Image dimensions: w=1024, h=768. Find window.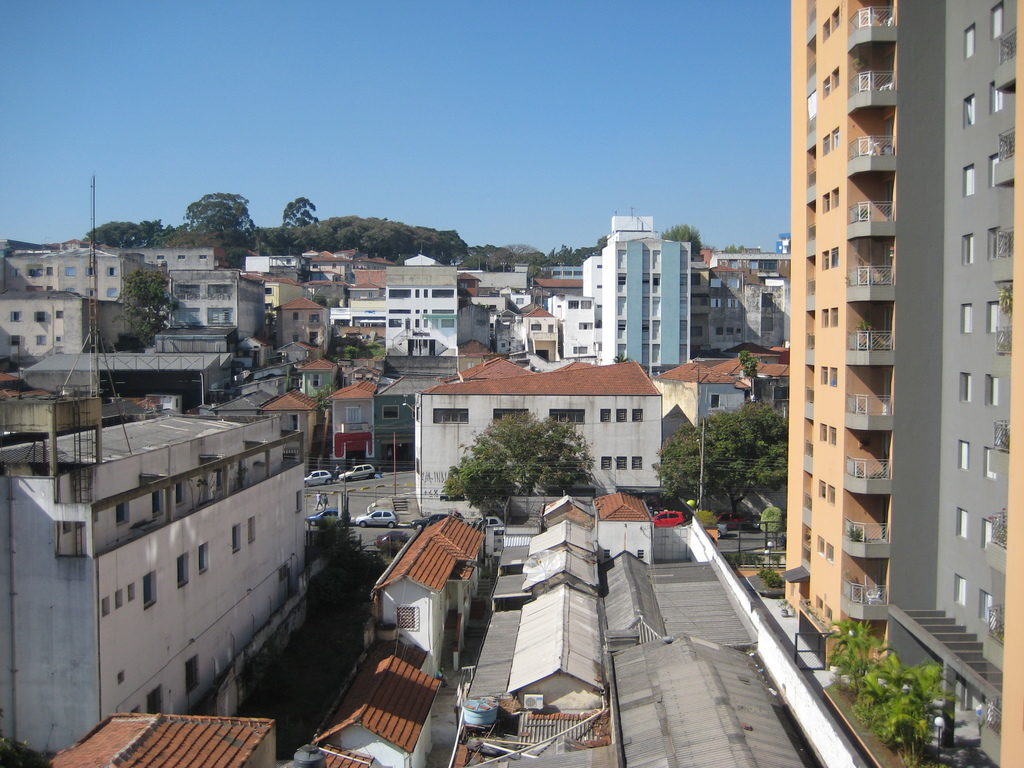
{"left": 642, "top": 275, "right": 653, "bottom": 296}.
